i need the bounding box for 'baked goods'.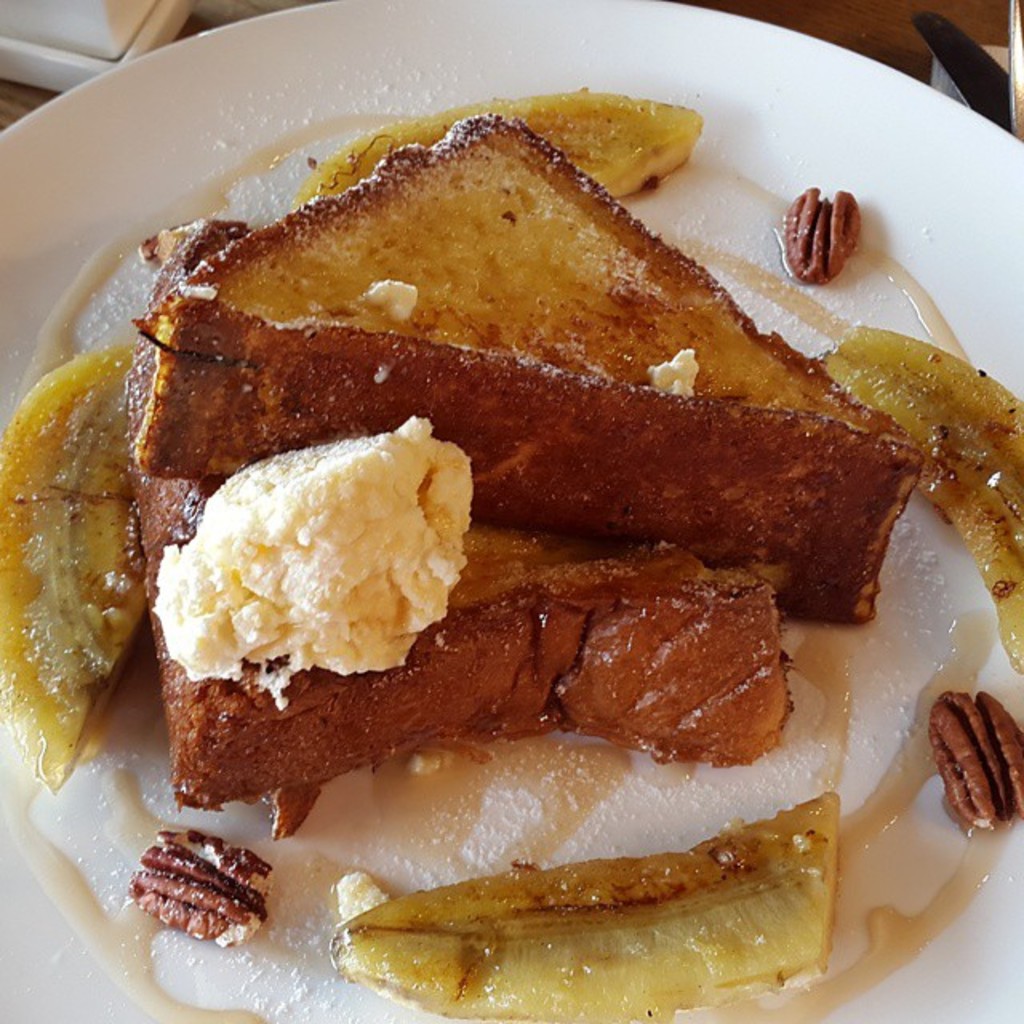
Here it is: BBox(118, 109, 928, 838).
